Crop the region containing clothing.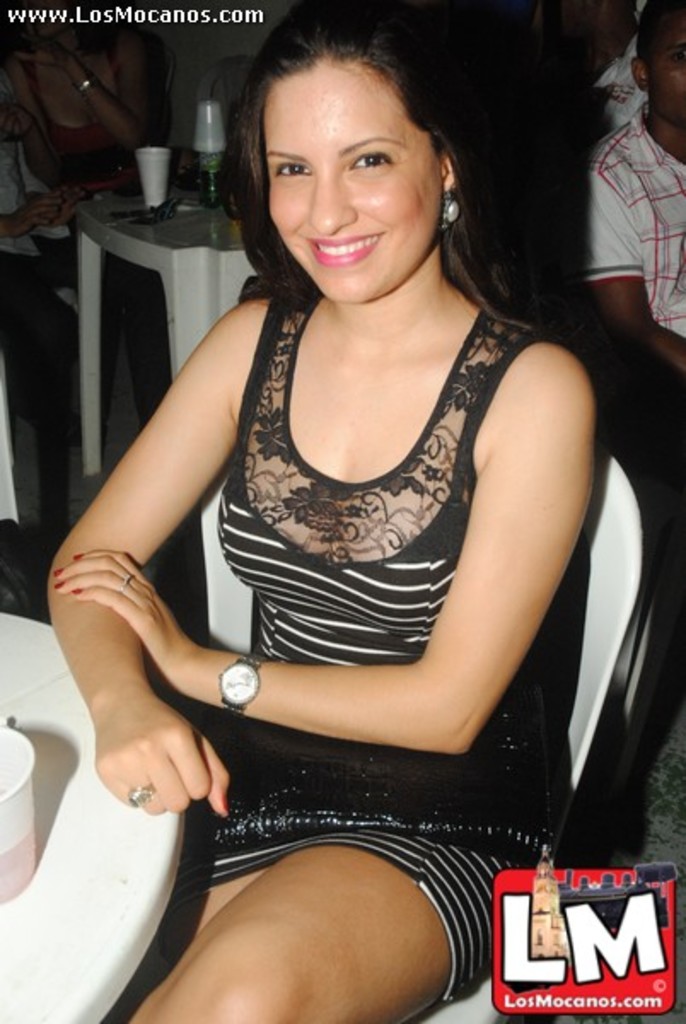
Crop region: locate(22, 46, 171, 275).
